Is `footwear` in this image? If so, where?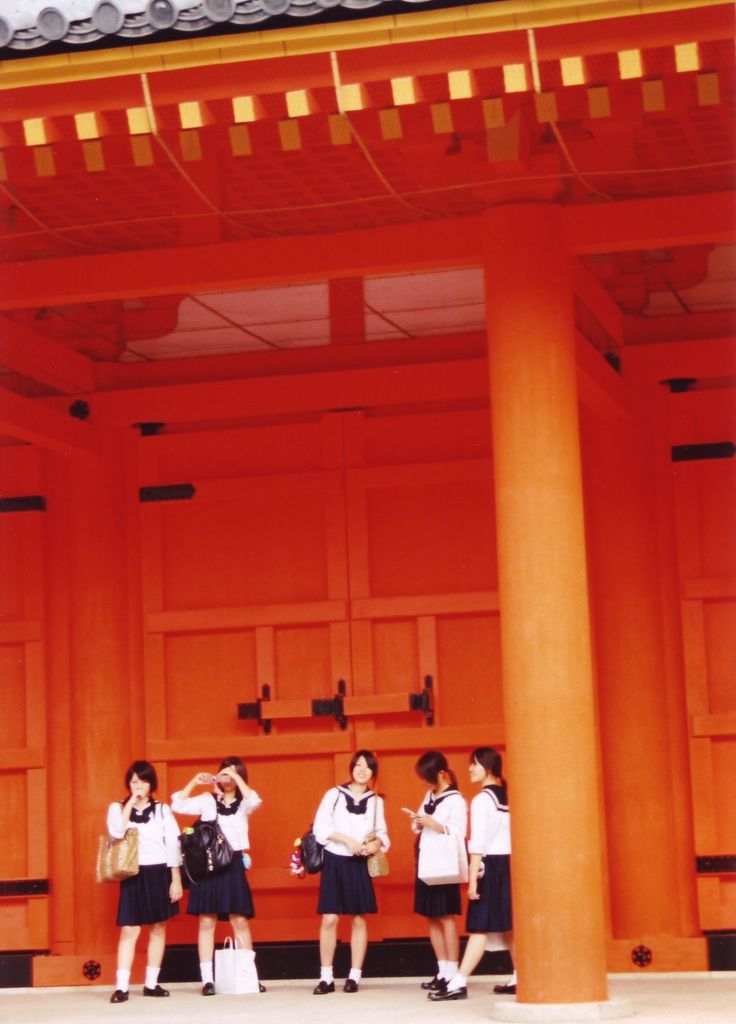
Yes, at <region>312, 980, 333, 994</region>.
